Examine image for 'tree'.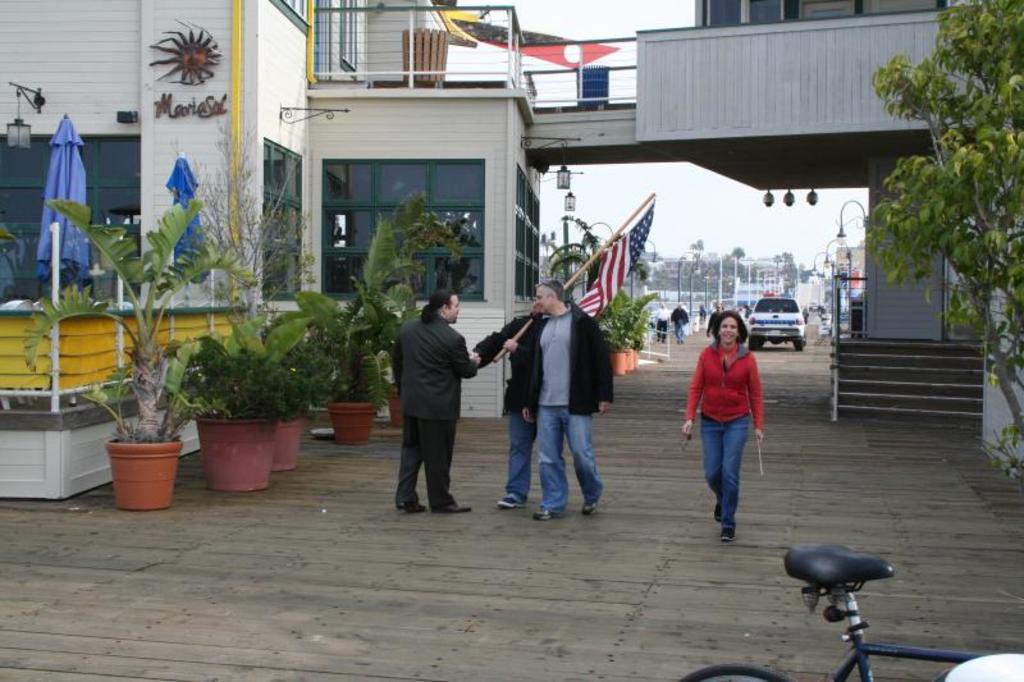
Examination result: <bbox>864, 0, 1023, 449</bbox>.
